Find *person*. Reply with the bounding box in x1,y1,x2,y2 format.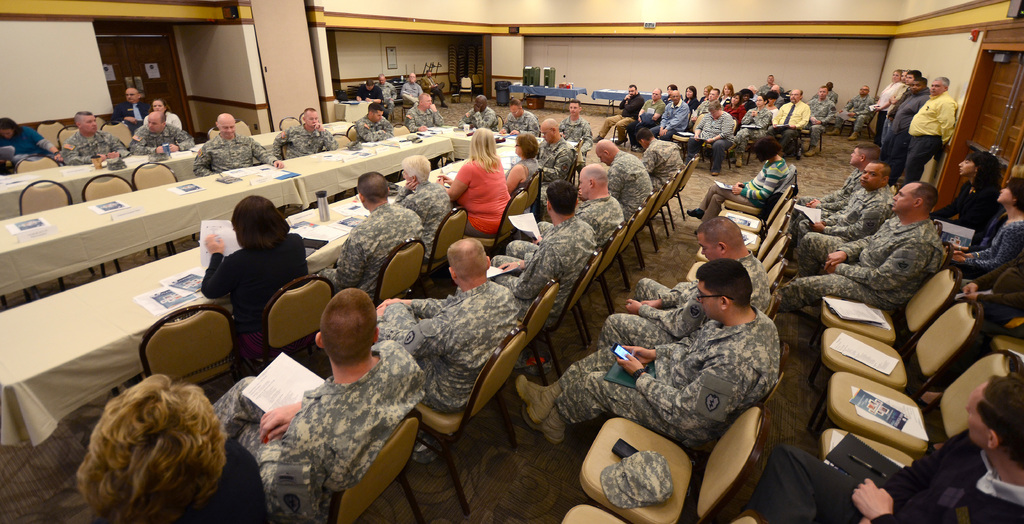
74,371,228,523.
